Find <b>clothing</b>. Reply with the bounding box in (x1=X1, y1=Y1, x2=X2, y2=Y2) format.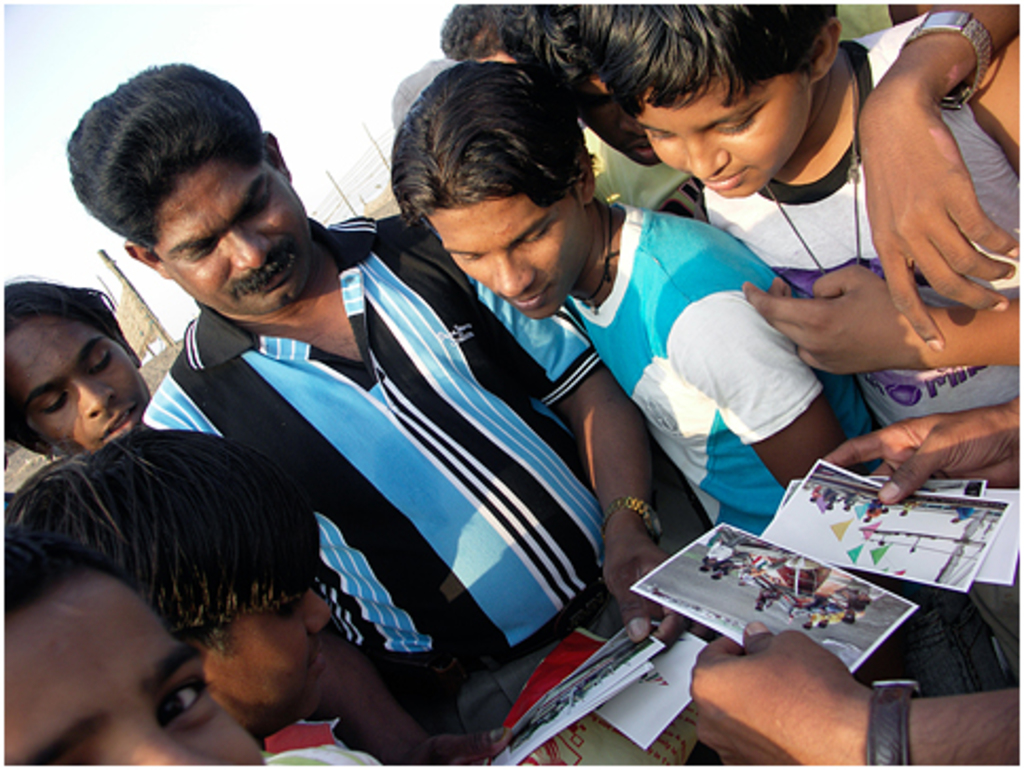
(x1=262, y1=721, x2=385, y2=768).
